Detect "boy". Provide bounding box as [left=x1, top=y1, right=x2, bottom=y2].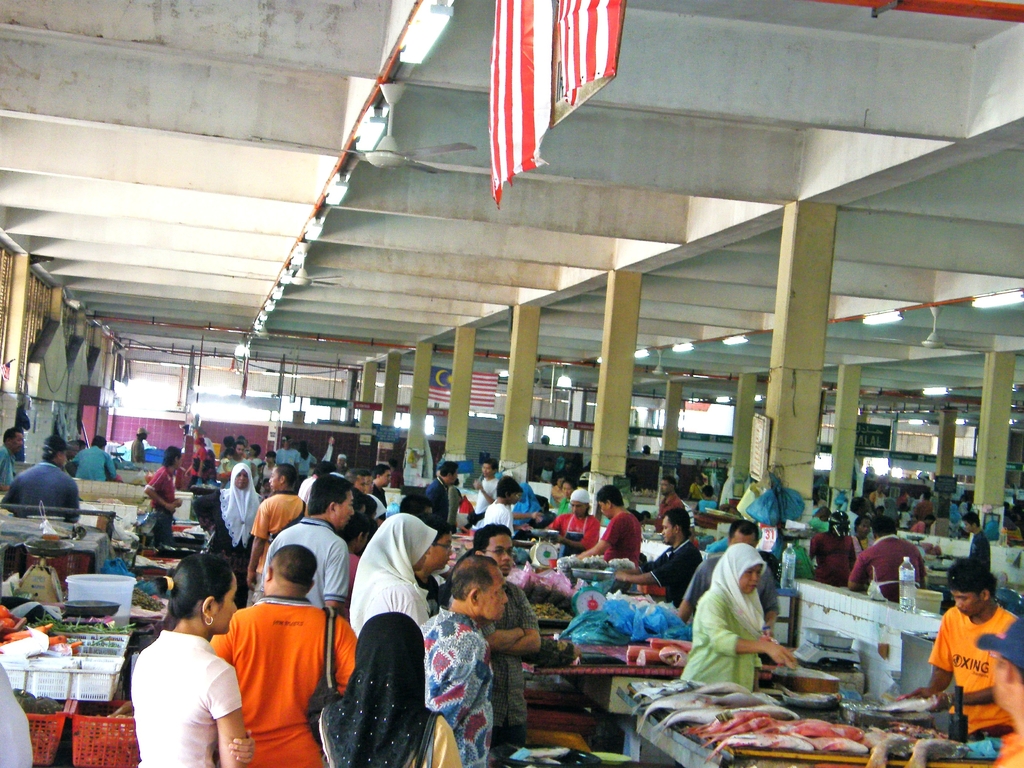
[left=963, top=513, right=991, bottom=568].
